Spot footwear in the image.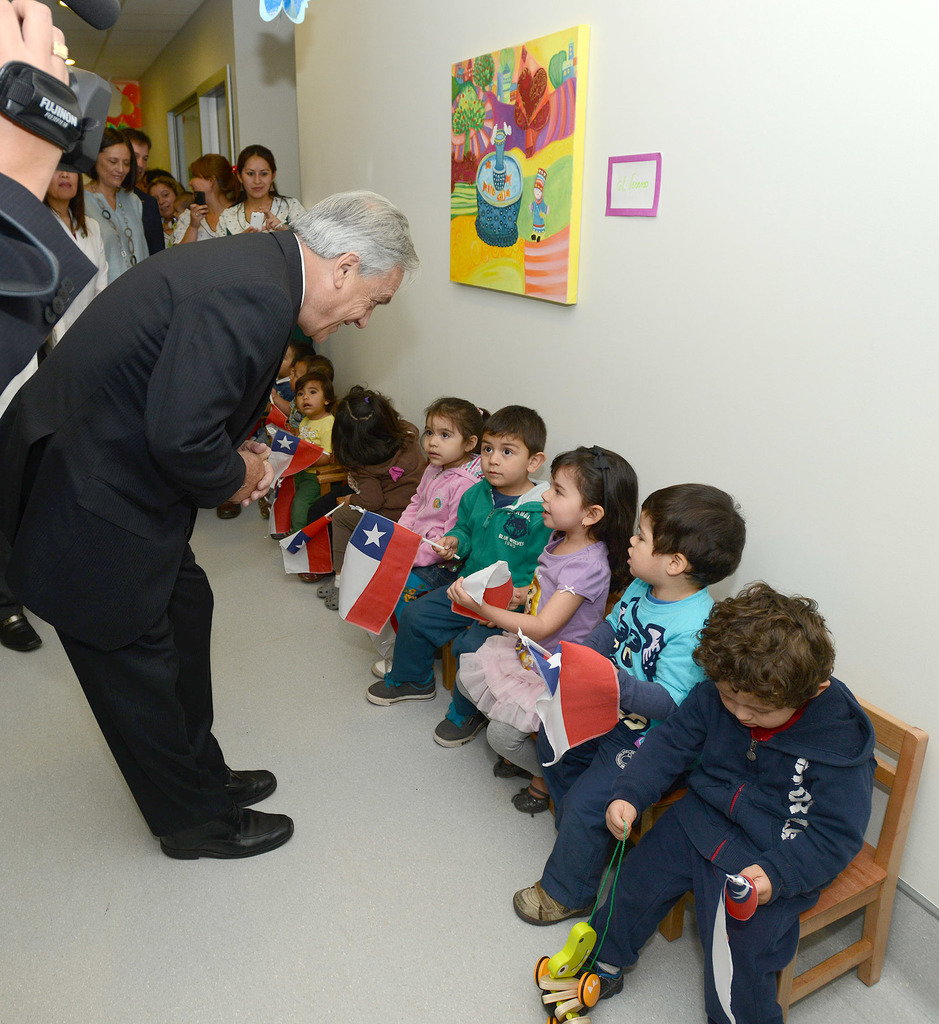
footwear found at (left=493, top=753, right=533, bottom=779).
